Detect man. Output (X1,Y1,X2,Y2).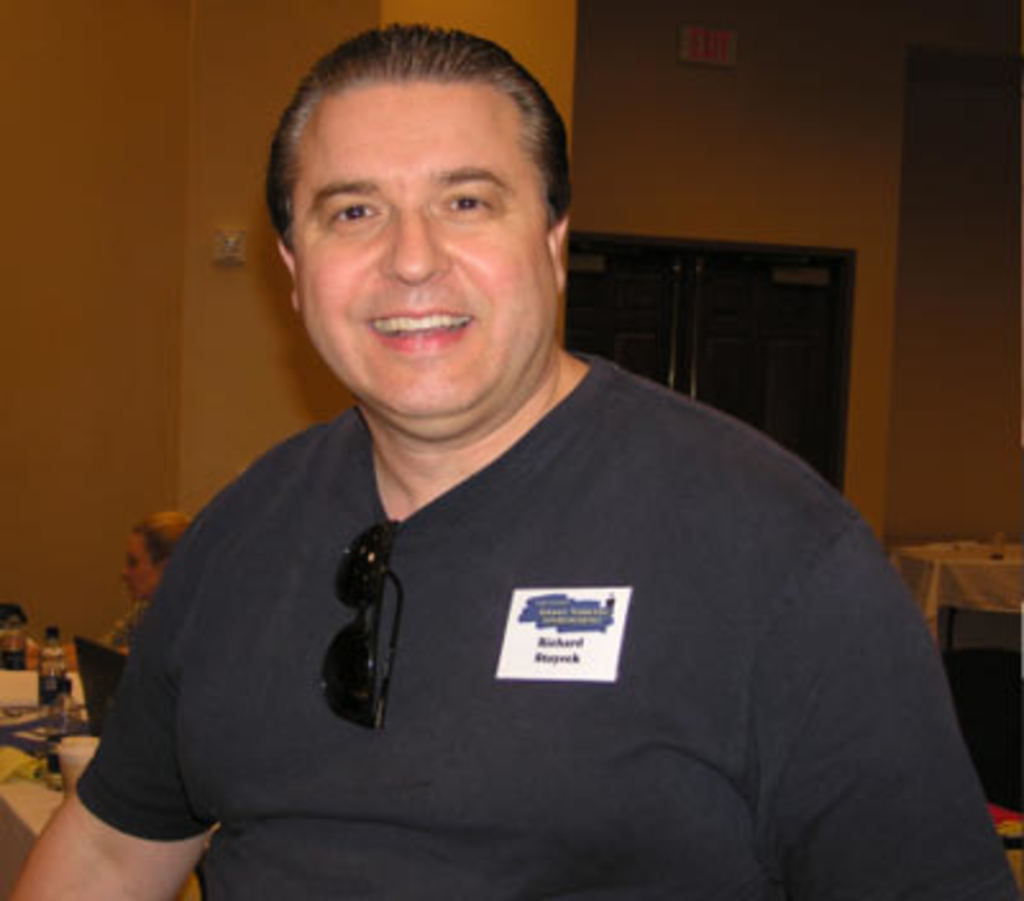
(102,56,947,870).
